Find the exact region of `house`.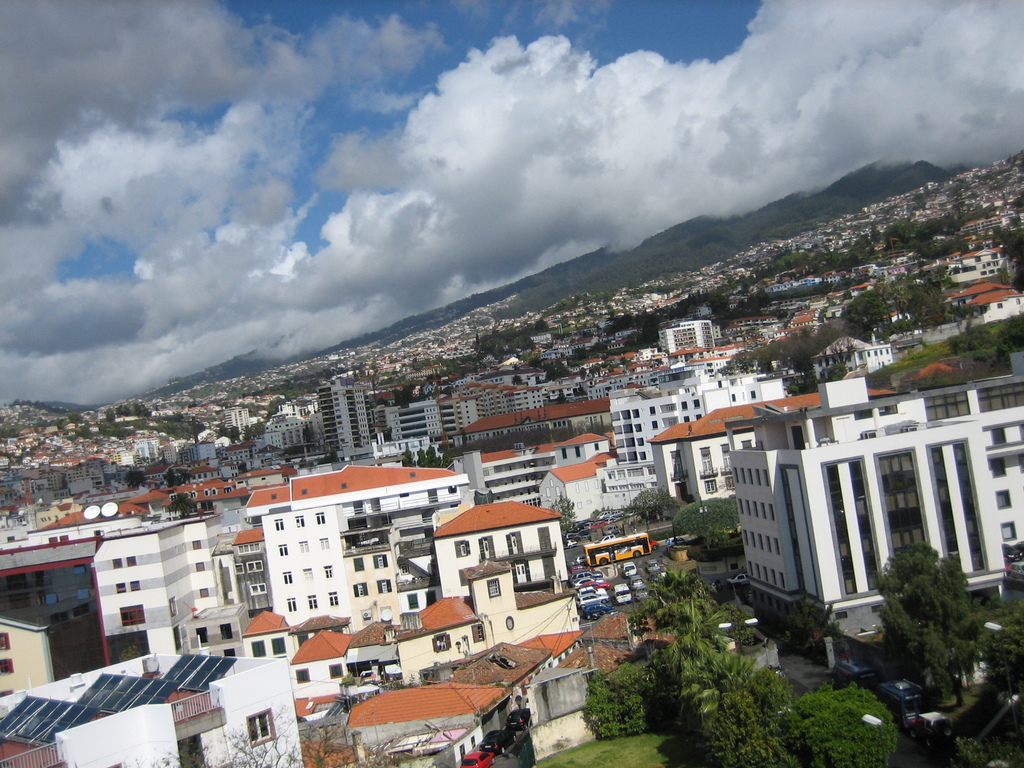
Exact region: <region>234, 527, 274, 614</region>.
